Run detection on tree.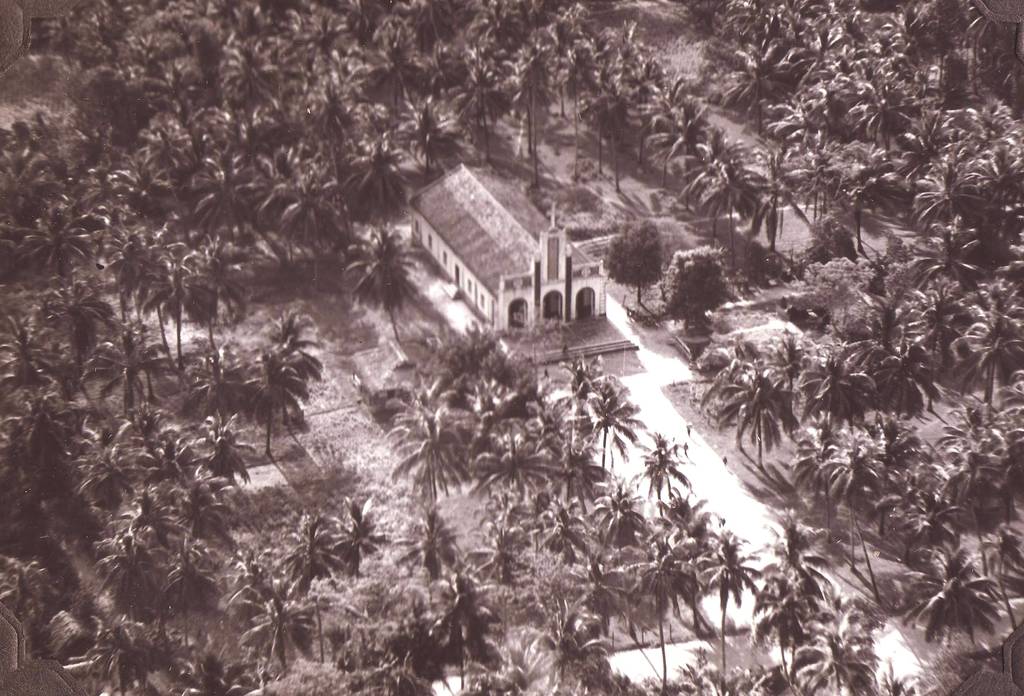
Result: 138 253 199 364.
